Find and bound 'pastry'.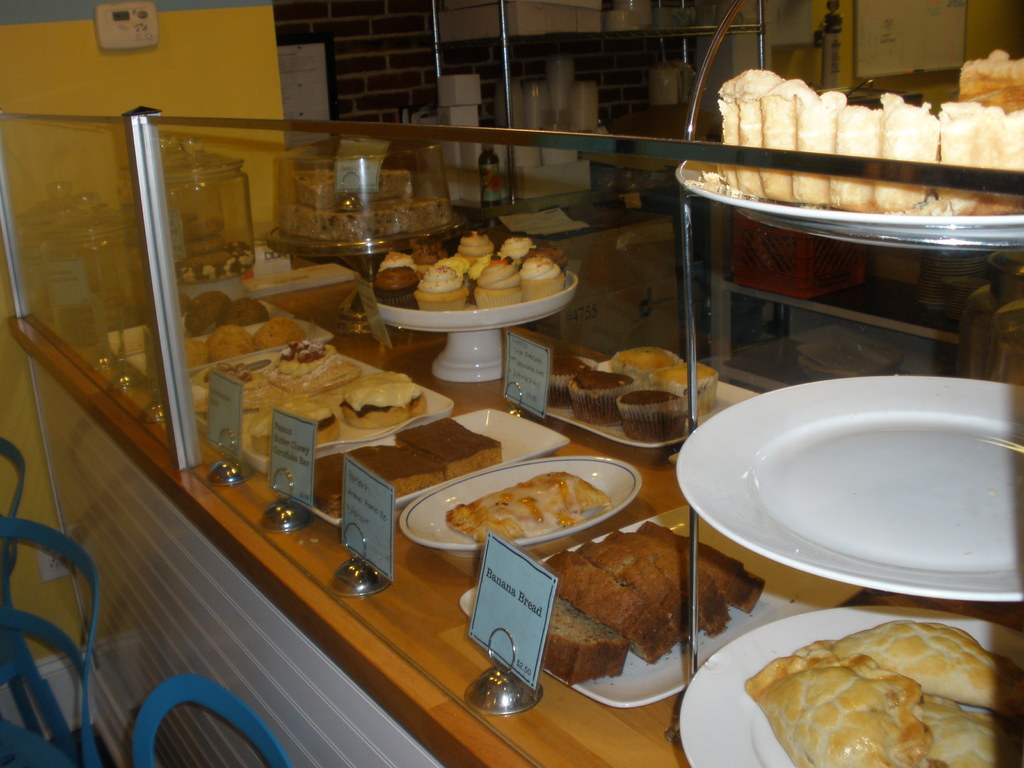
Bound: x1=262 y1=342 x2=363 y2=400.
